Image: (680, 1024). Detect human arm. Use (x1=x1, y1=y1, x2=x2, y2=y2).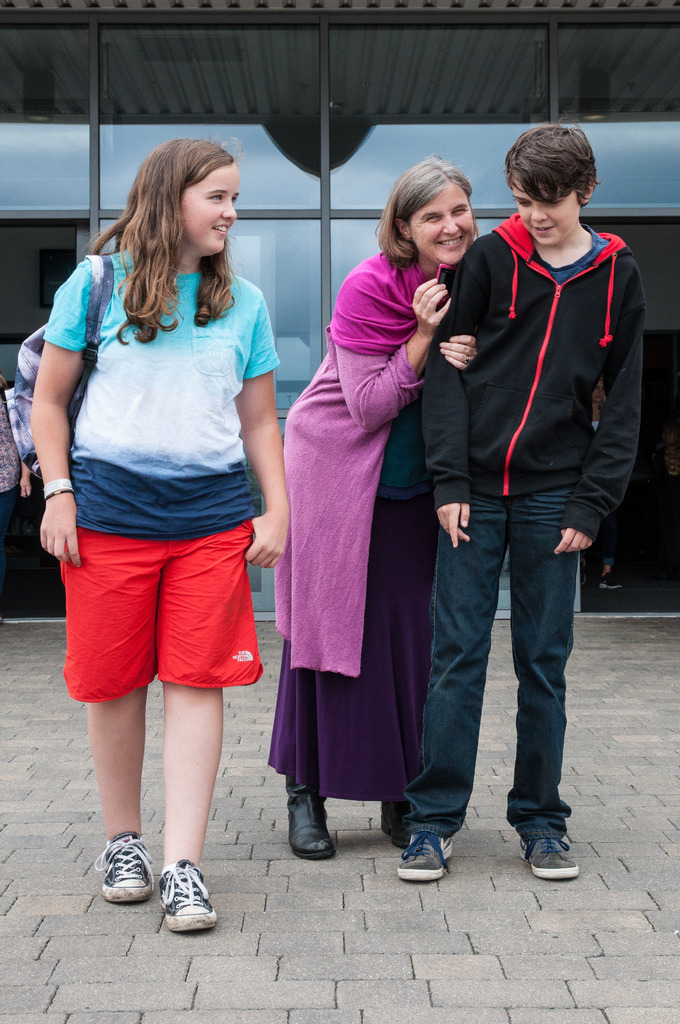
(x1=422, y1=237, x2=487, y2=564).
